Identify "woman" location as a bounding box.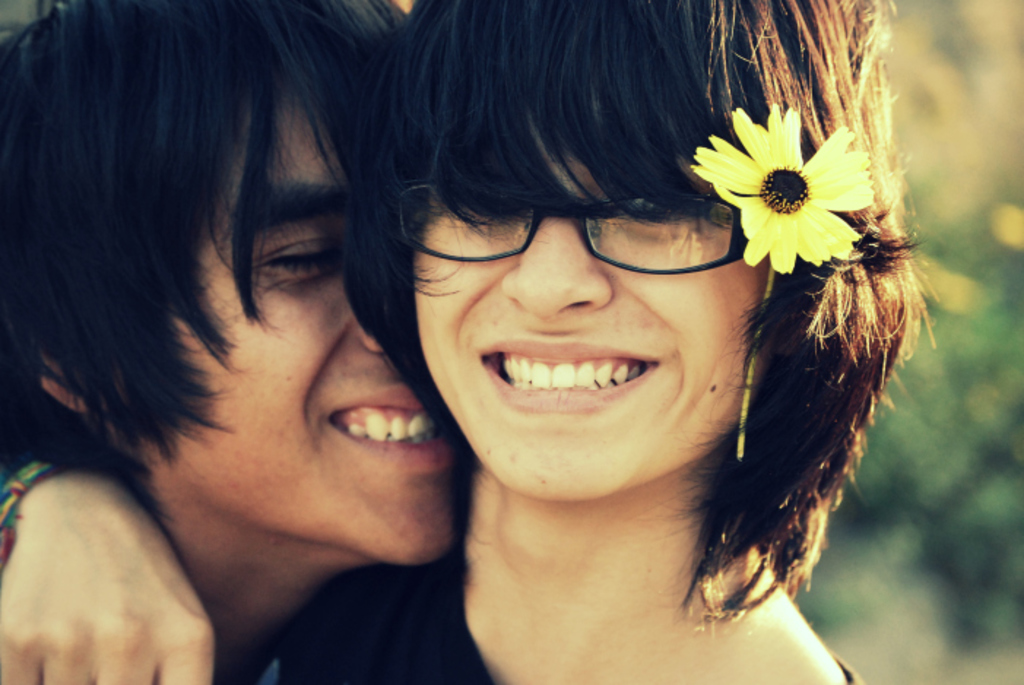
detection(0, 0, 938, 684).
